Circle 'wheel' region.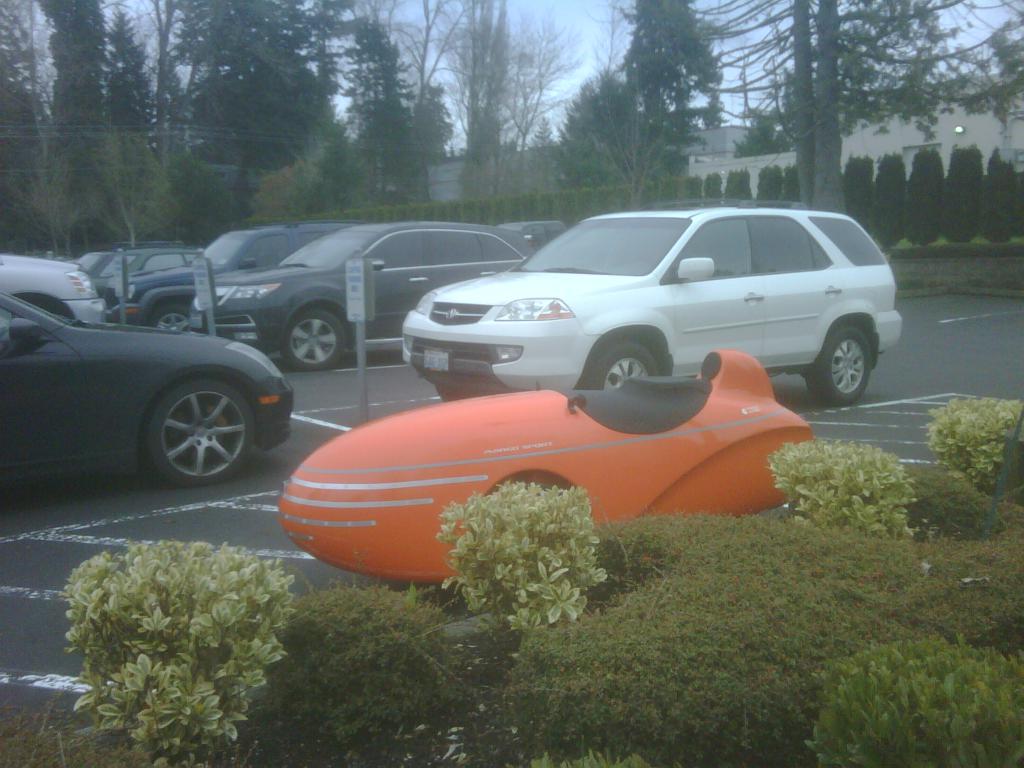
Region: <bbox>805, 319, 877, 410</bbox>.
